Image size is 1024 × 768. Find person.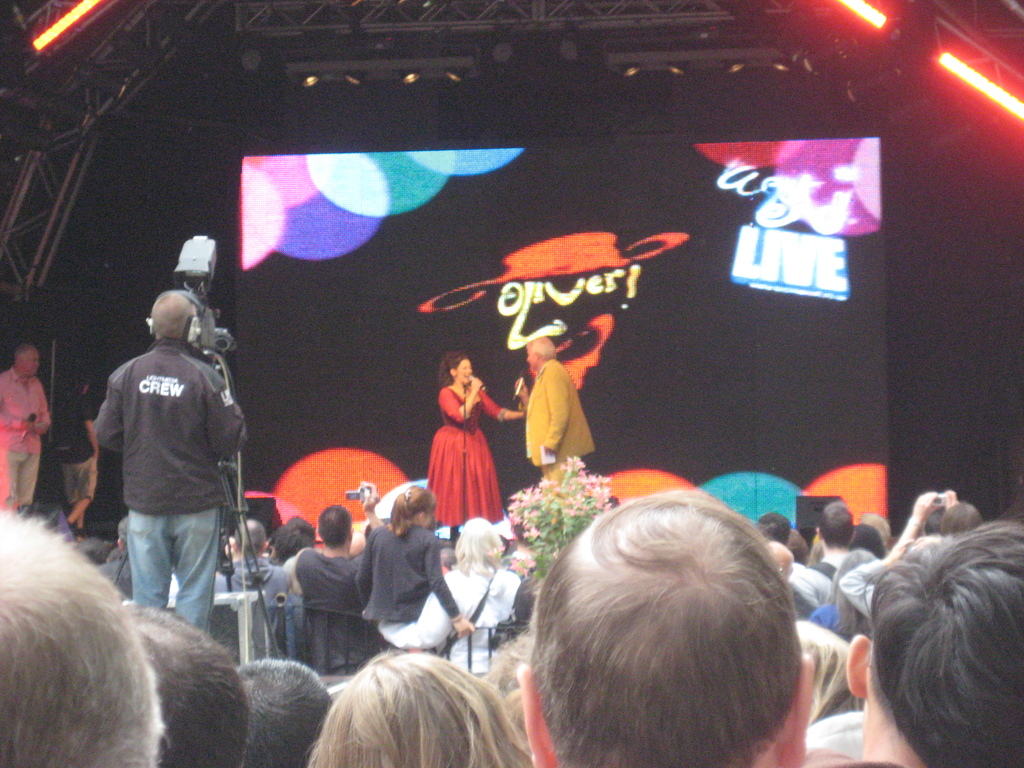
[x1=117, y1=600, x2=251, y2=764].
